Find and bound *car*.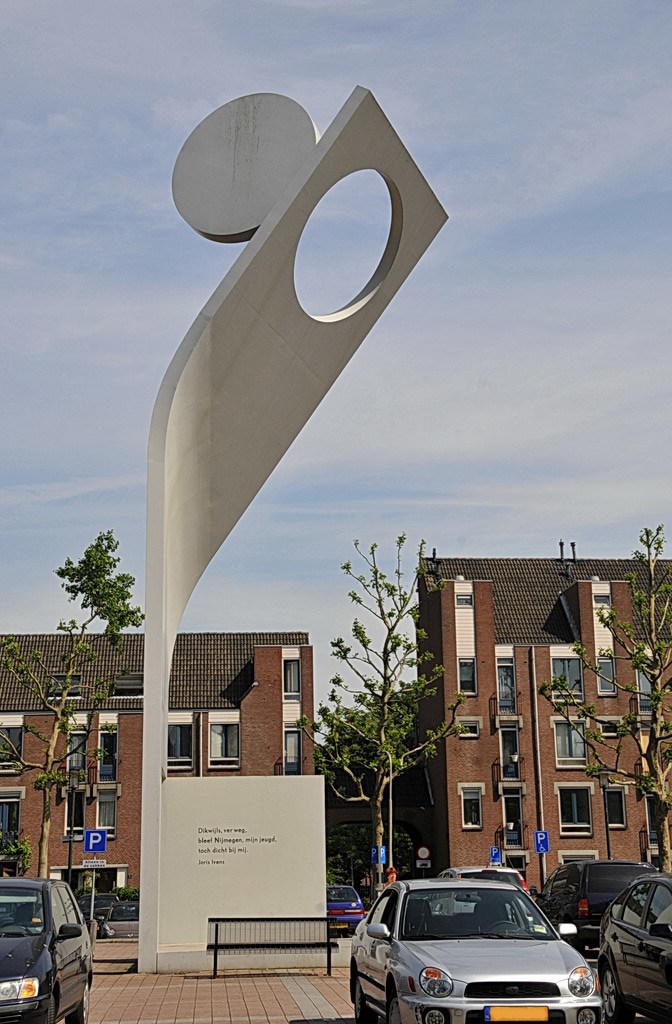
Bound: 596 873 671 1023.
